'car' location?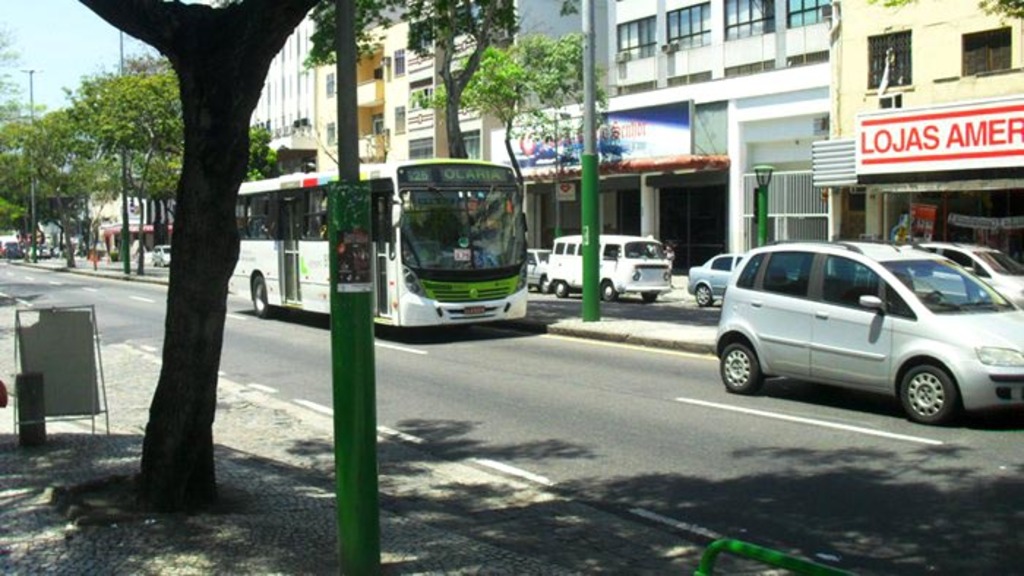
x1=900, y1=241, x2=1023, y2=308
